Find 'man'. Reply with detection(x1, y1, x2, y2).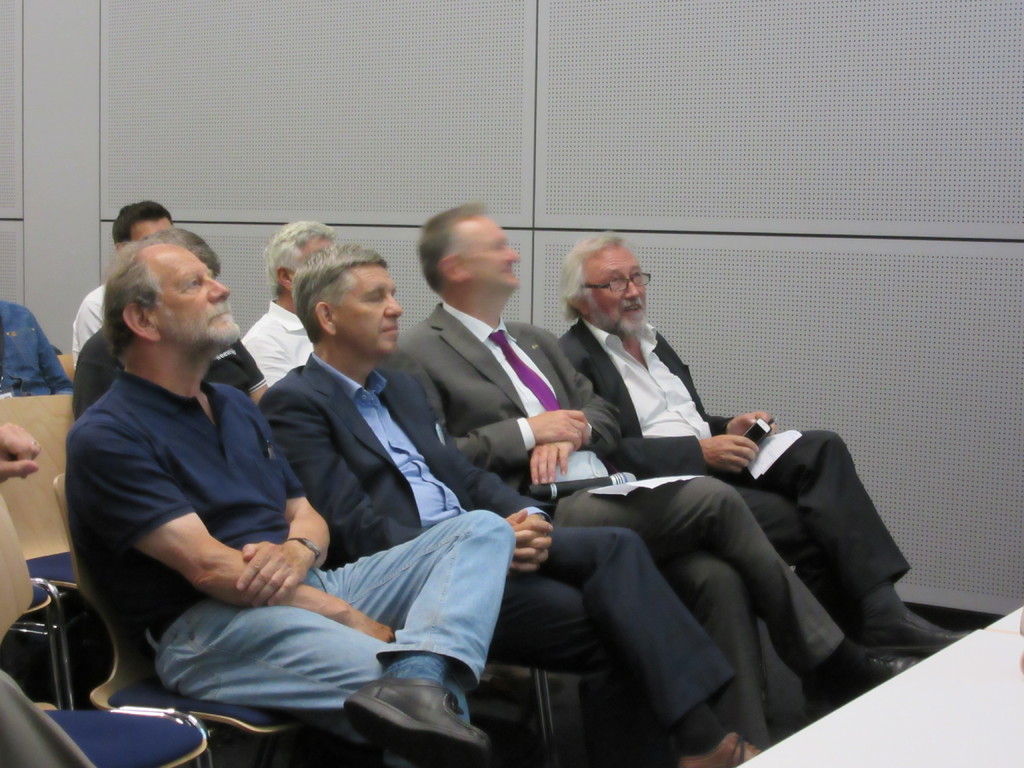
detection(0, 296, 75, 402).
